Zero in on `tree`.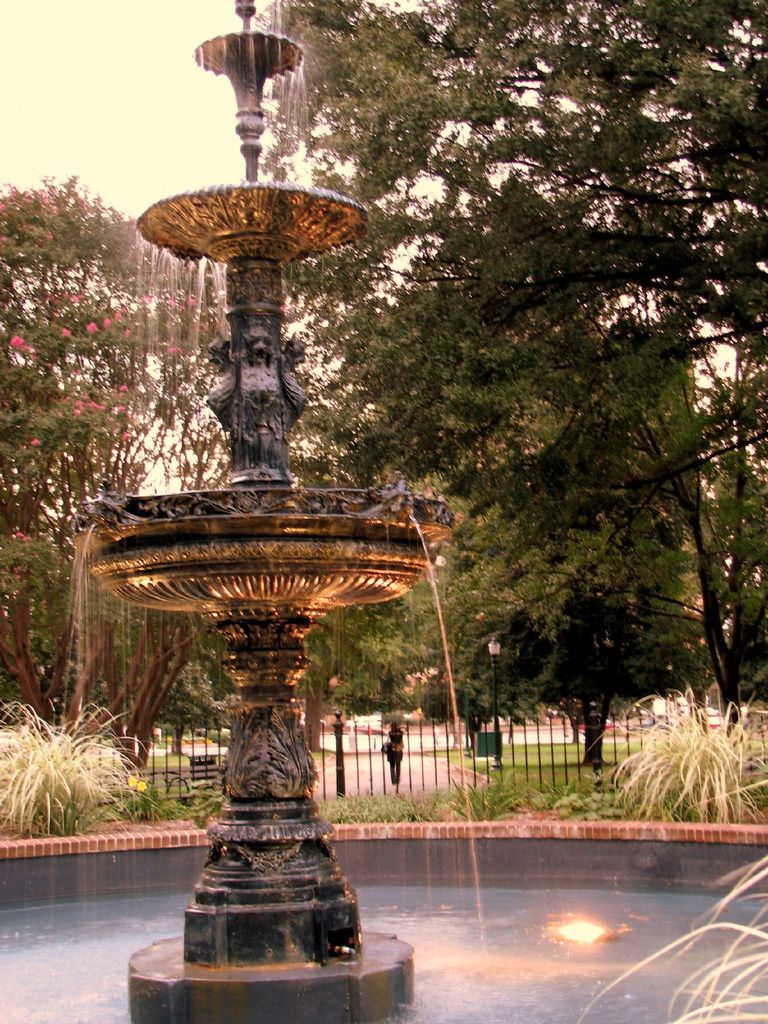
Zeroed in: region(252, 0, 767, 730).
